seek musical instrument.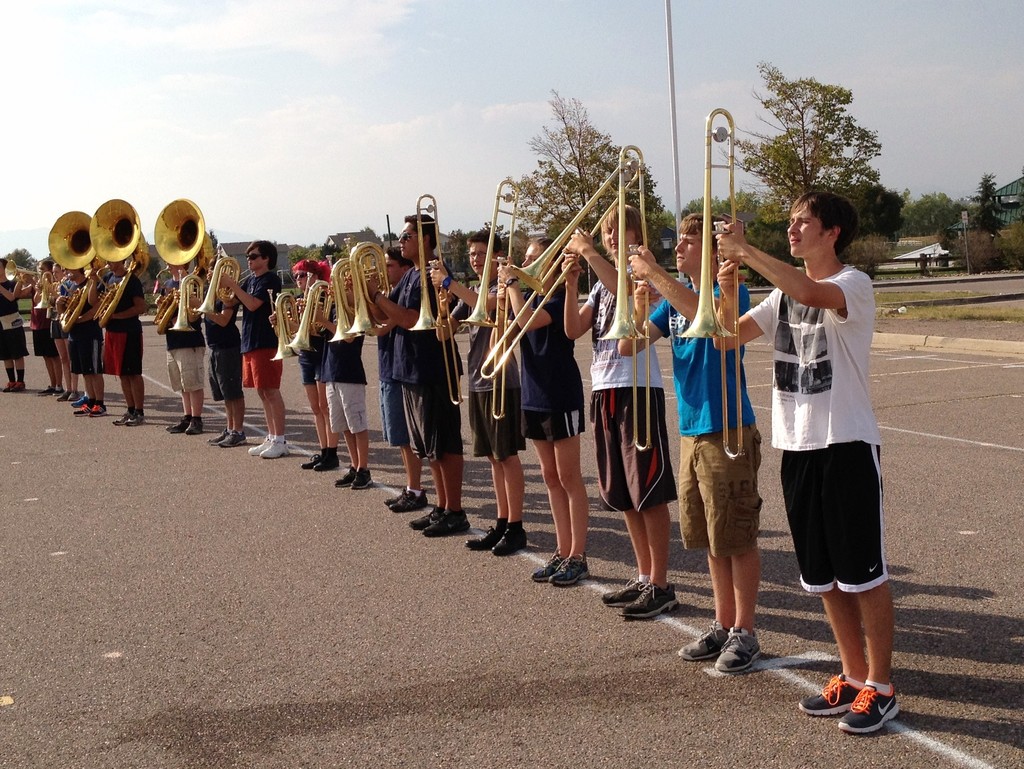
region(676, 102, 755, 460).
